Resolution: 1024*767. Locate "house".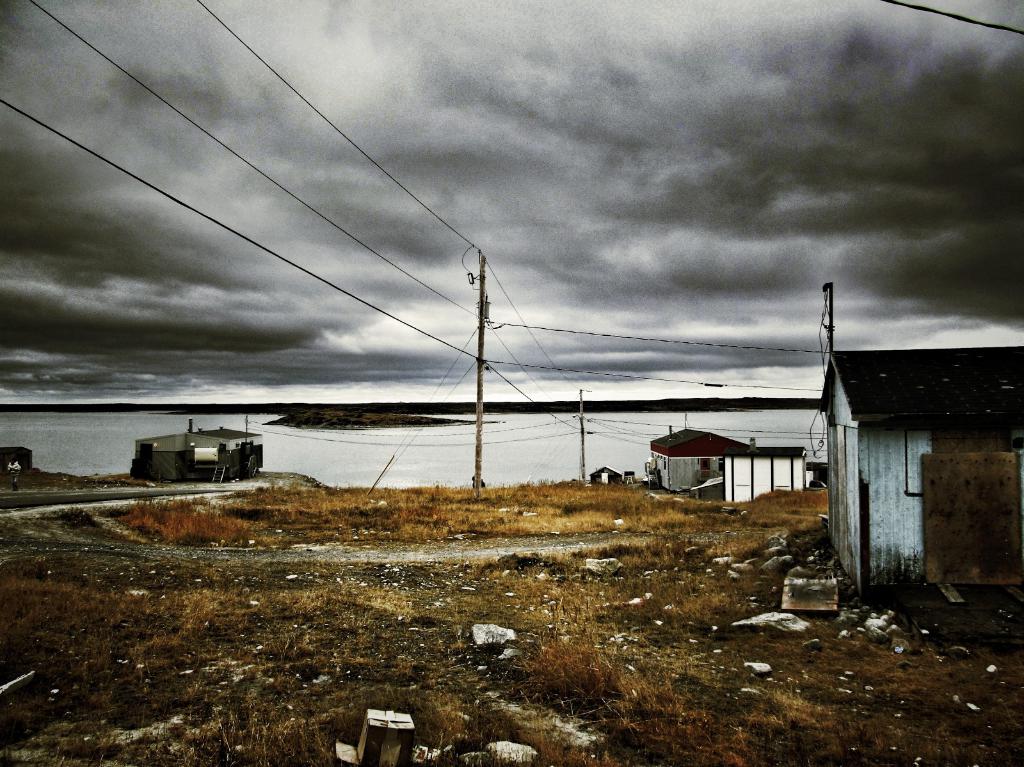
651,425,756,494.
